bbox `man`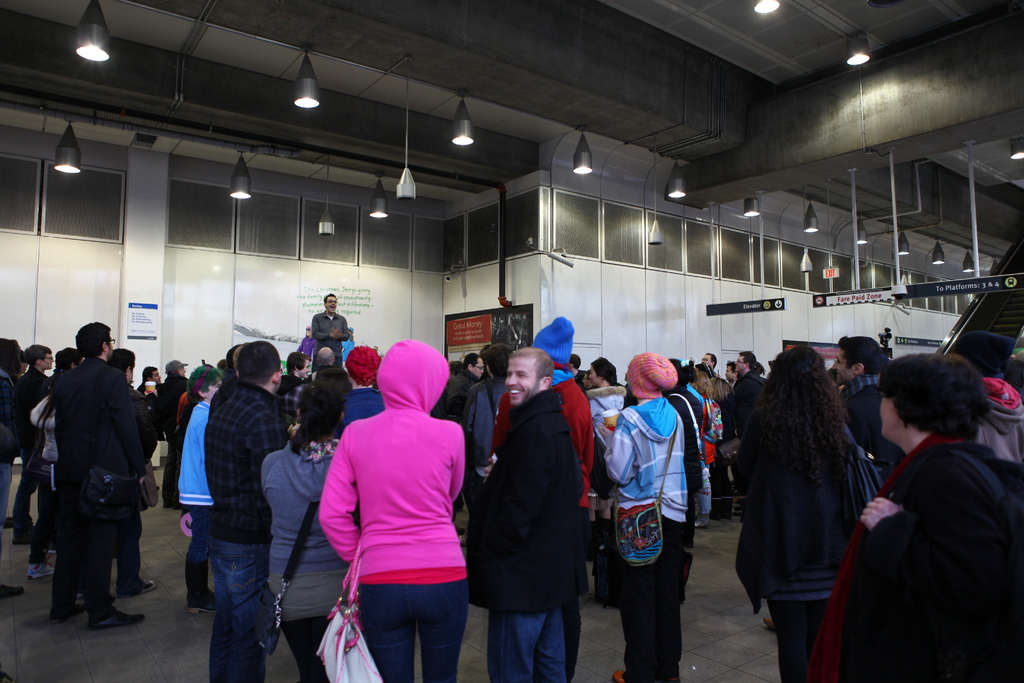
(x1=837, y1=332, x2=900, y2=466)
